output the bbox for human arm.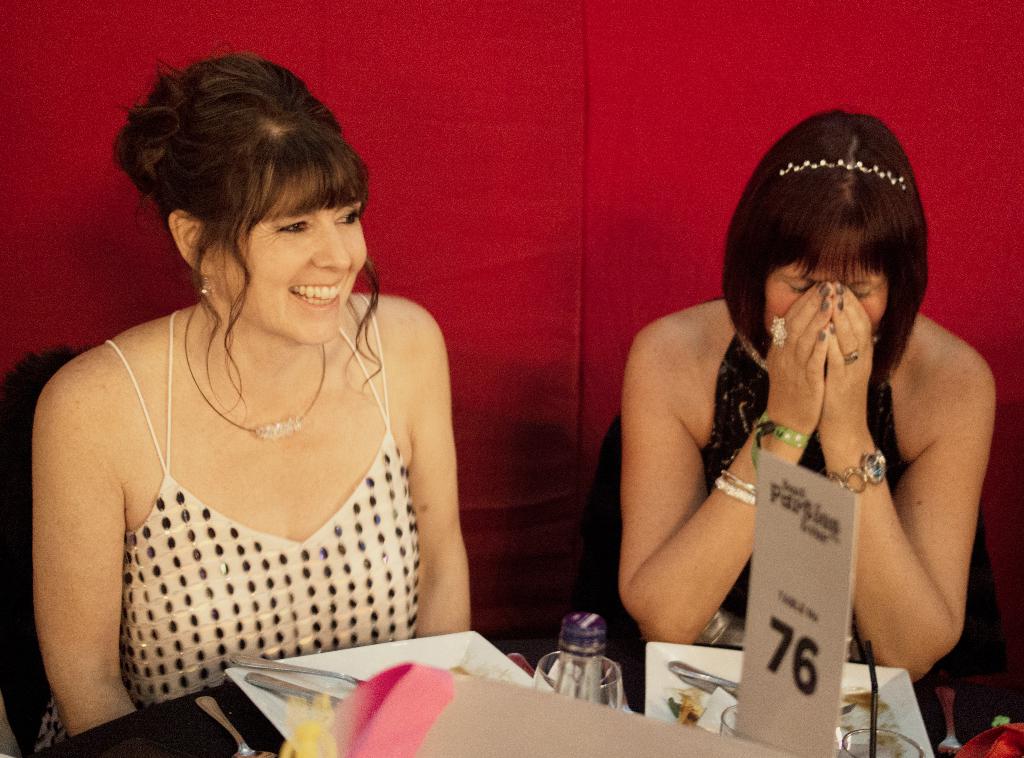
bbox=(612, 303, 748, 667).
